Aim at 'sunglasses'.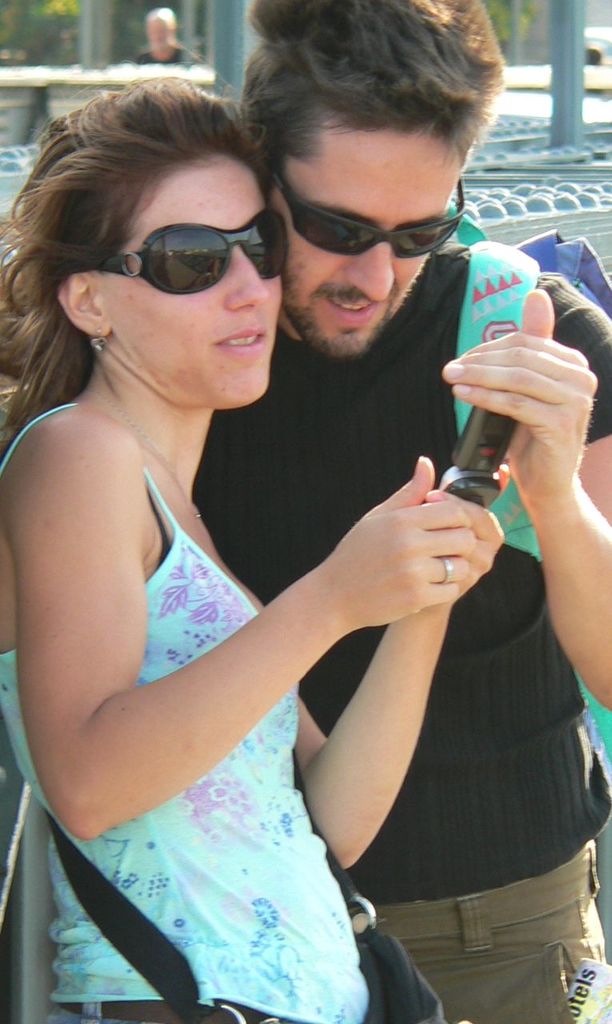
Aimed at BBox(263, 162, 466, 253).
